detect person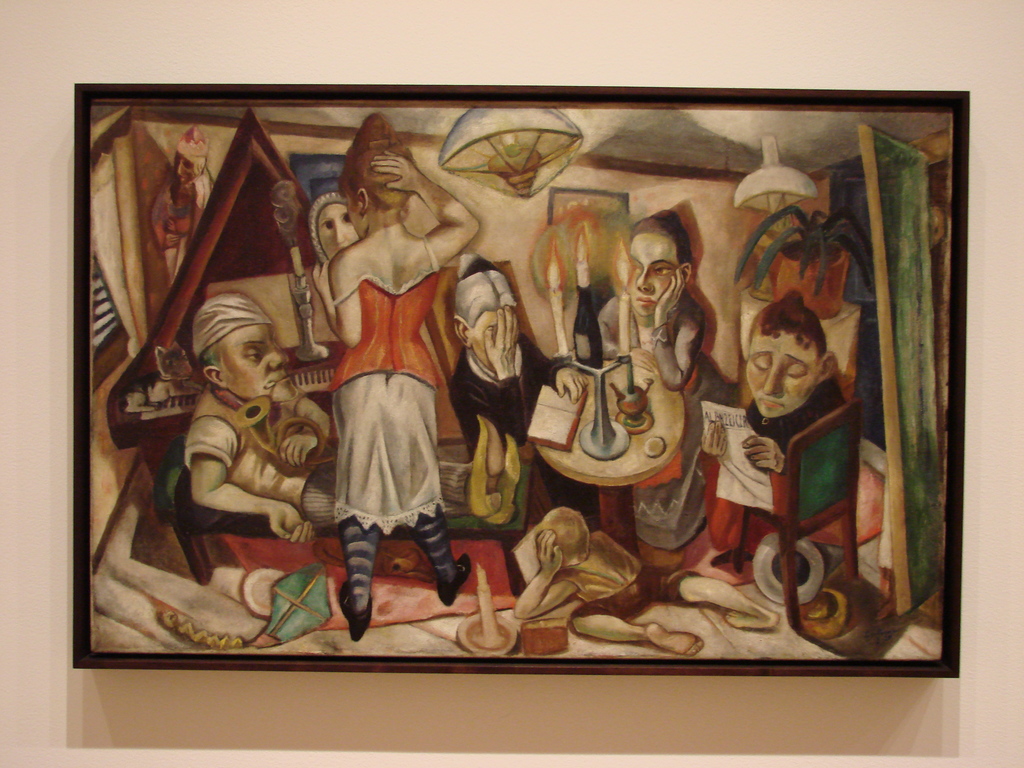
box=[309, 110, 478, 641]
